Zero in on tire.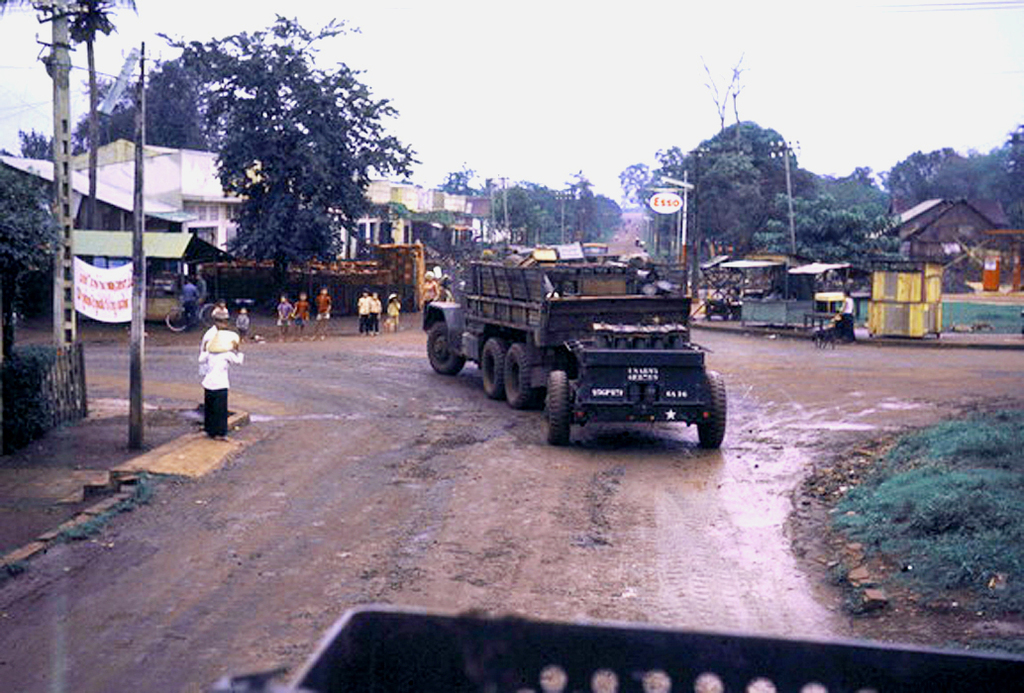
Zeroed in: detection(697, 370, 722, 448).
